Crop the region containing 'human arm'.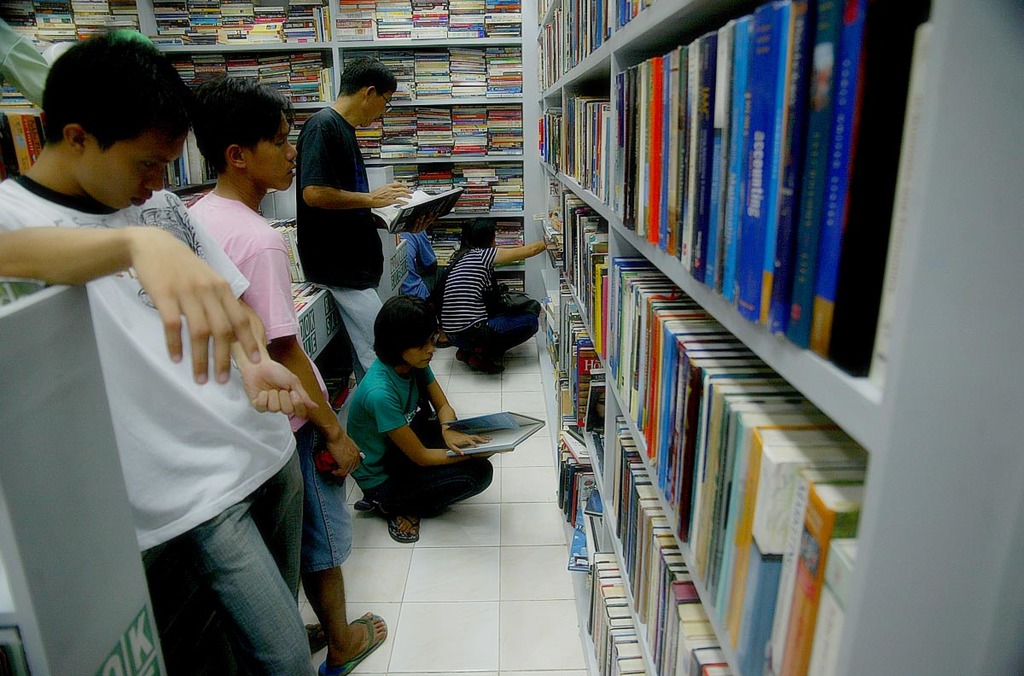
Crop region: 380/381/466/473.
